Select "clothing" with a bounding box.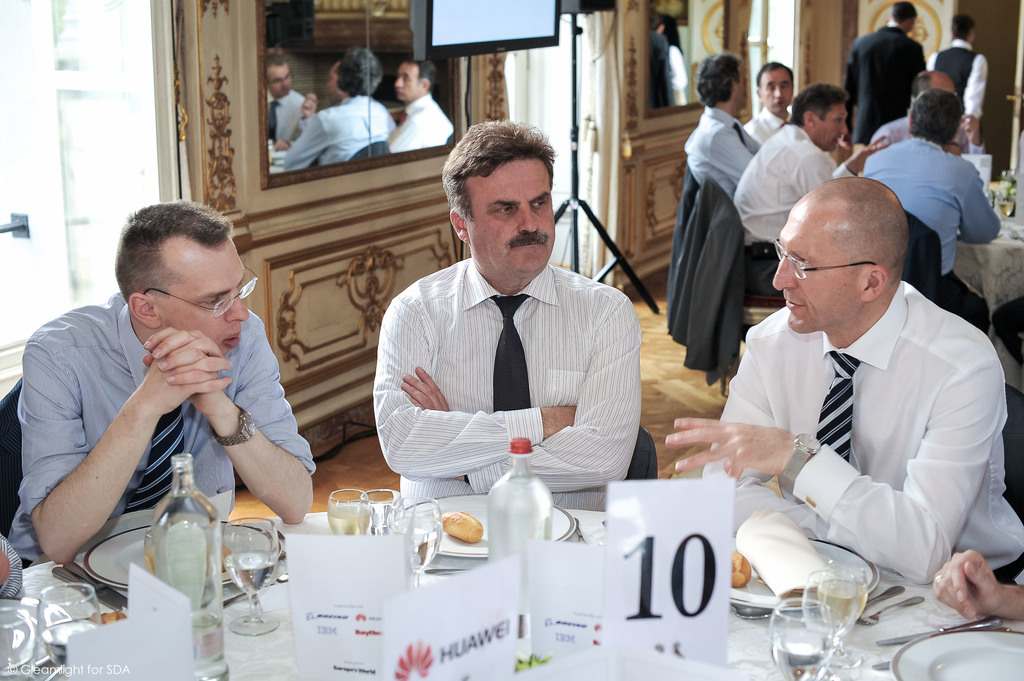
bbox=(369, 252, 643, 510).
